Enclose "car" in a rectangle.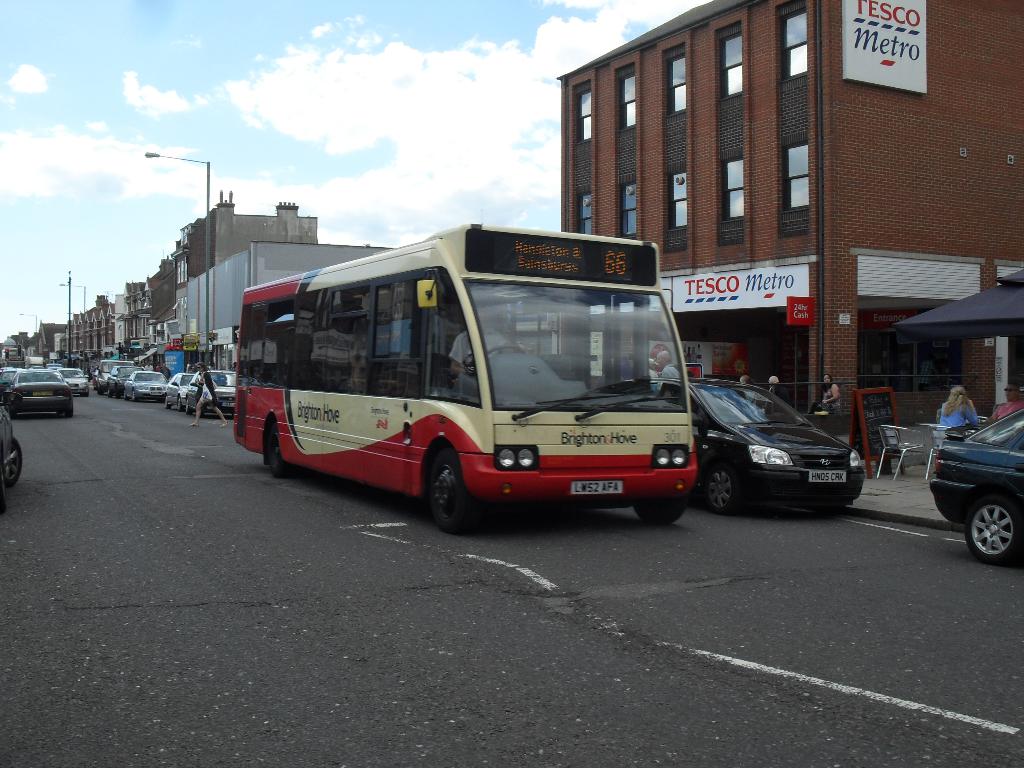
crop(0, 368, 81, 425).
